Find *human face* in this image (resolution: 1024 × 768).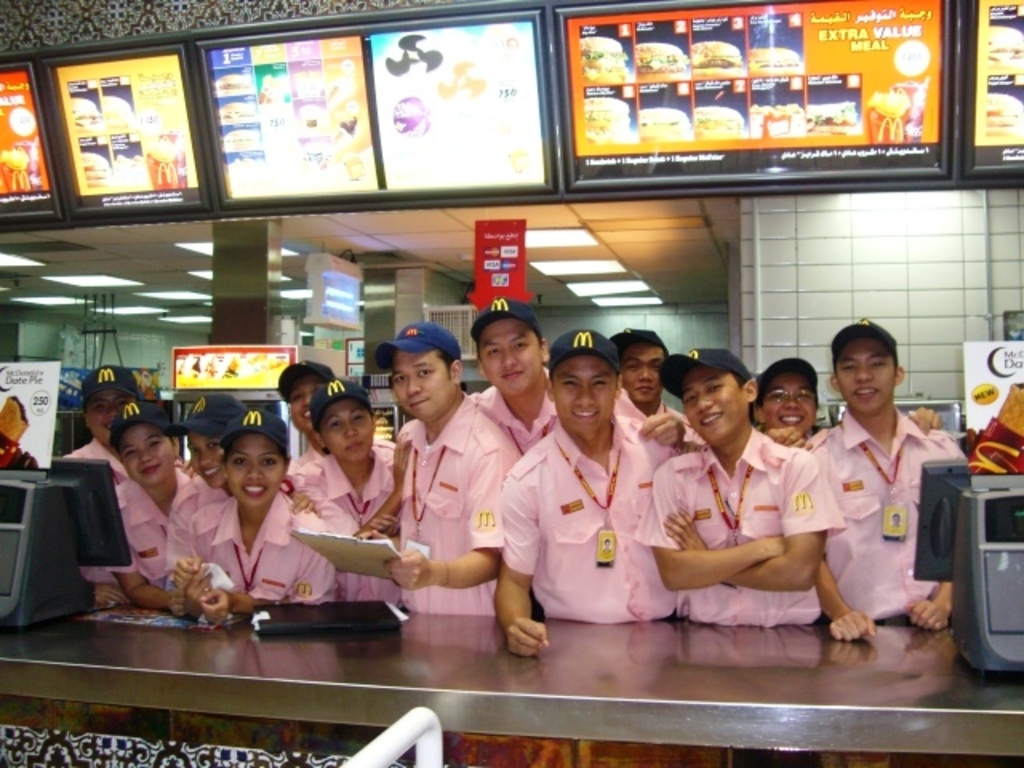
86,390,136,437.
